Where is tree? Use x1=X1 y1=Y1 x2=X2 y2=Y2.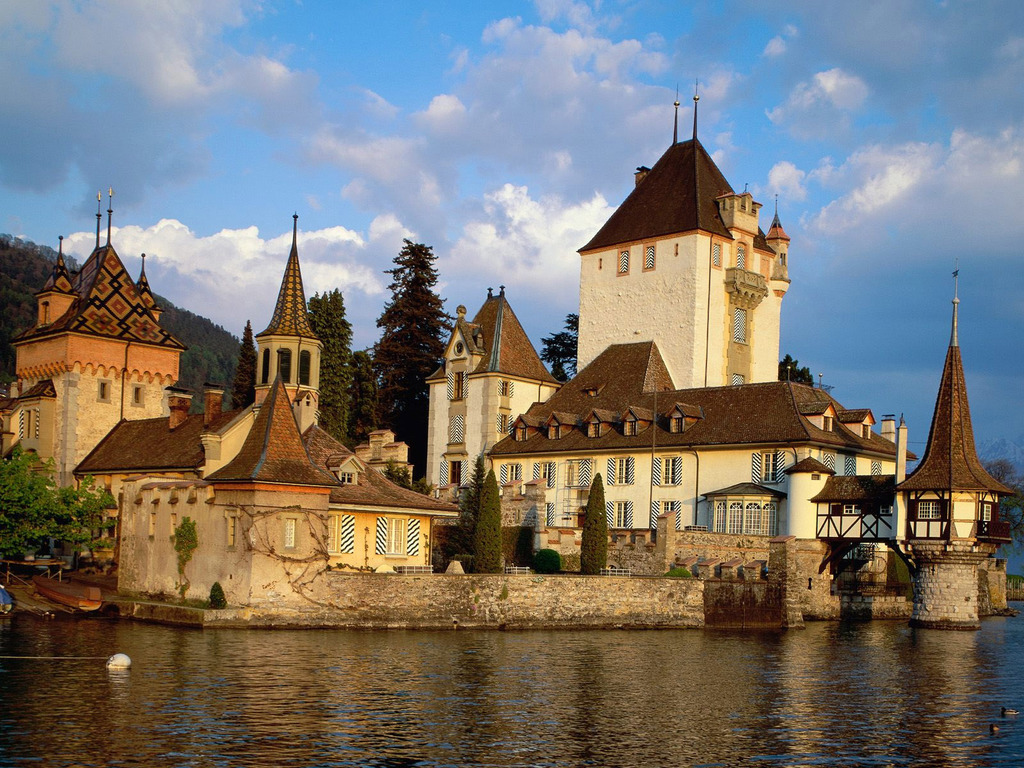
x1=474 y1=466 x2=500 y2=579.
